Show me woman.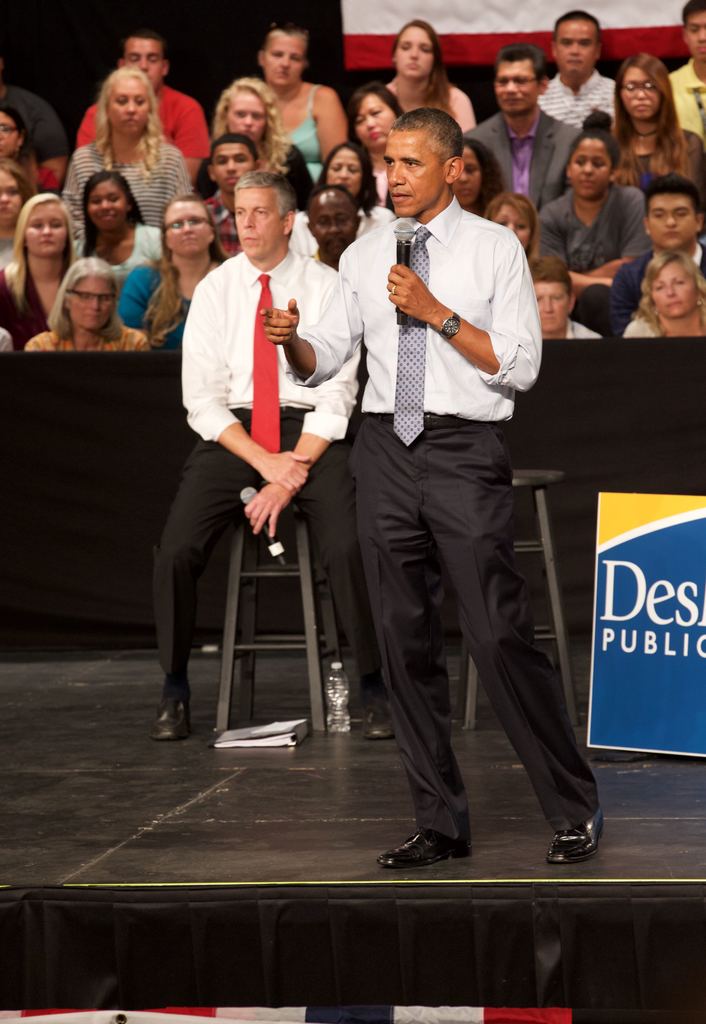
woman is here: bbox=[122, 195, 232, 354].
